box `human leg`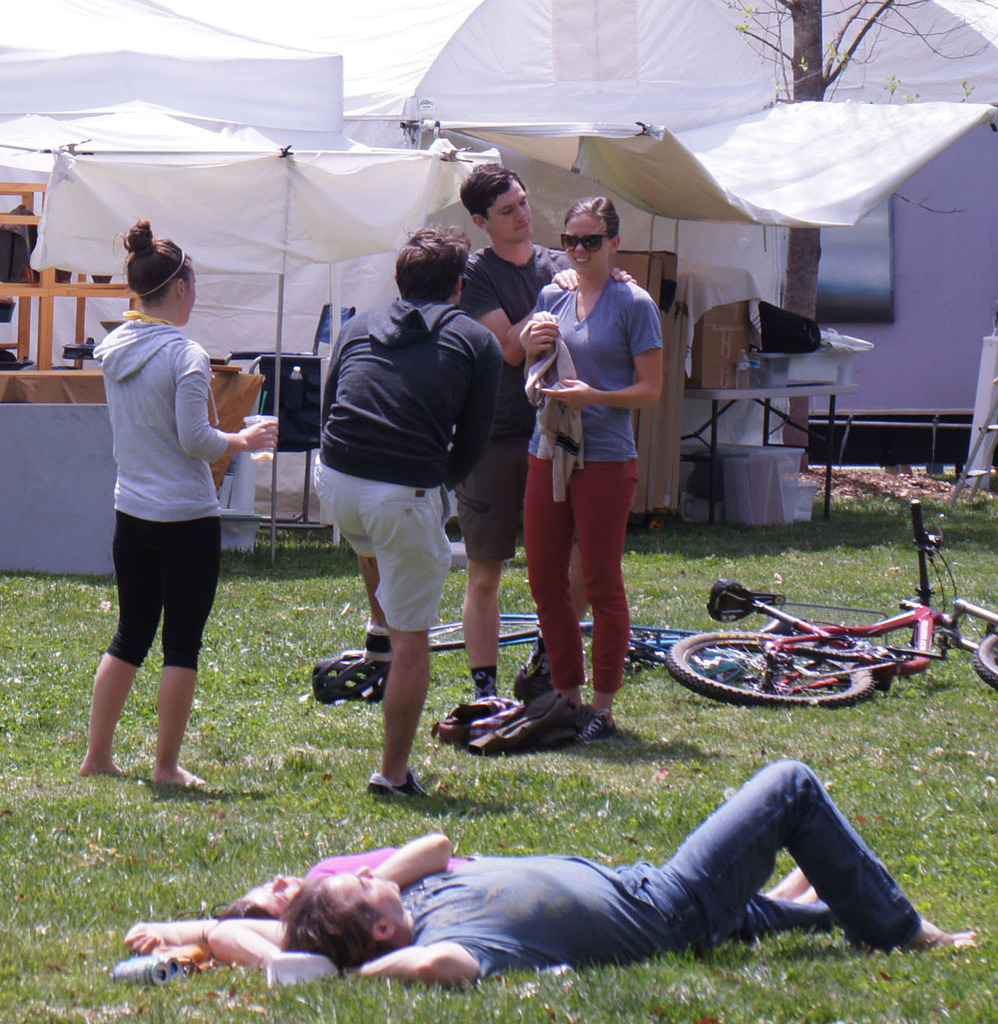
box(662, 759, 972, 952)
